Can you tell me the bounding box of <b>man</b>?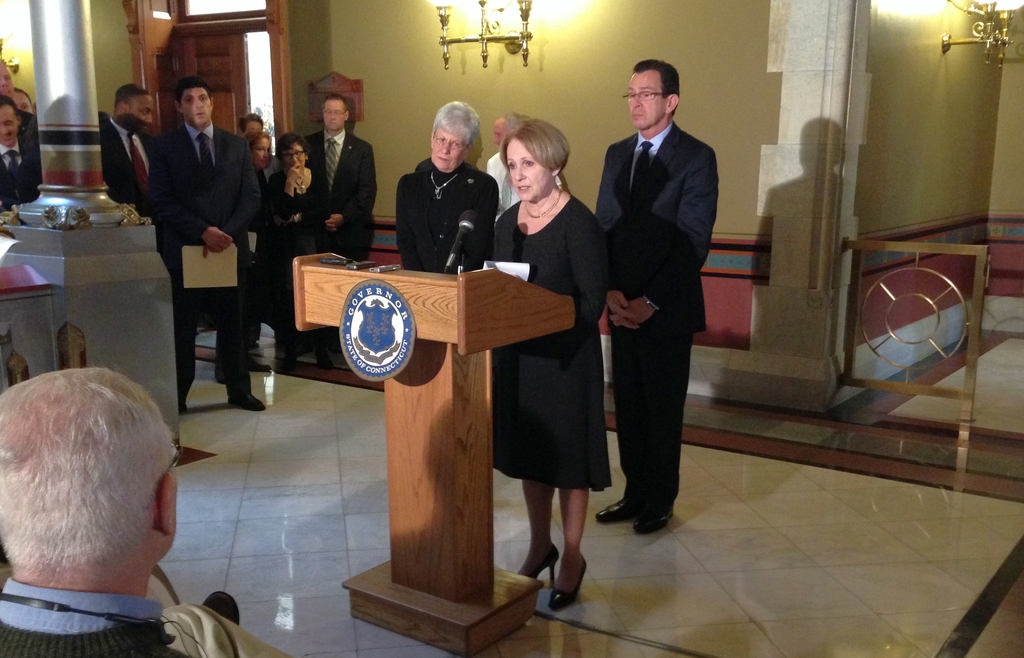
Rect(0, 97, 40, 214).
